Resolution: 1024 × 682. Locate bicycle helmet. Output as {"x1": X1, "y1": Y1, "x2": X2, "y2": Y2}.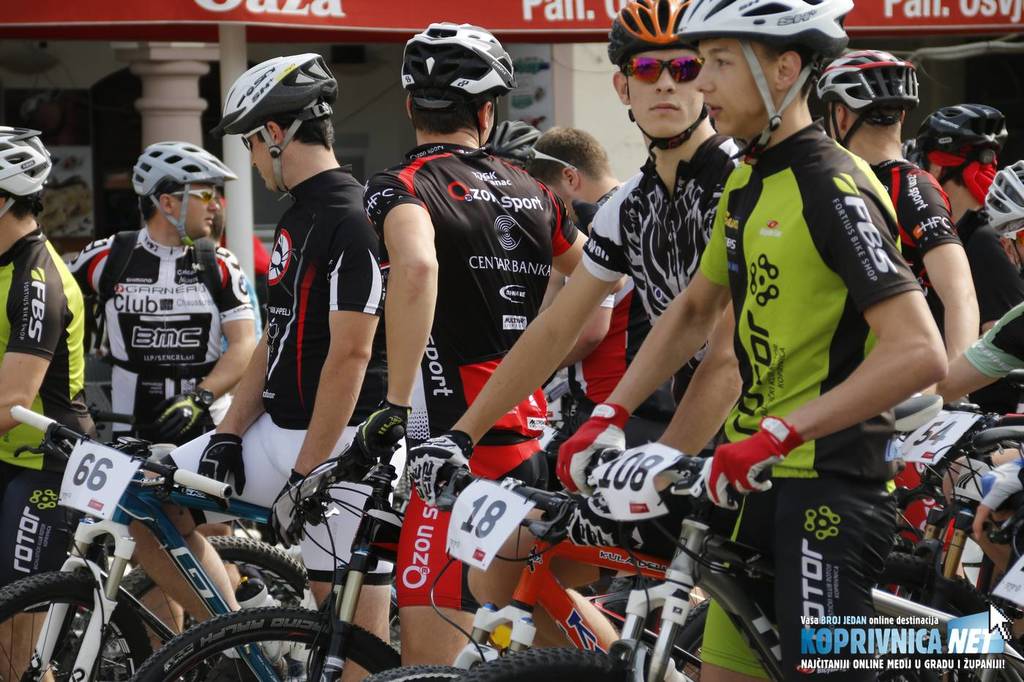
{"x1": 1, "y1": 125, "x2": 48, "y2": 227}.
